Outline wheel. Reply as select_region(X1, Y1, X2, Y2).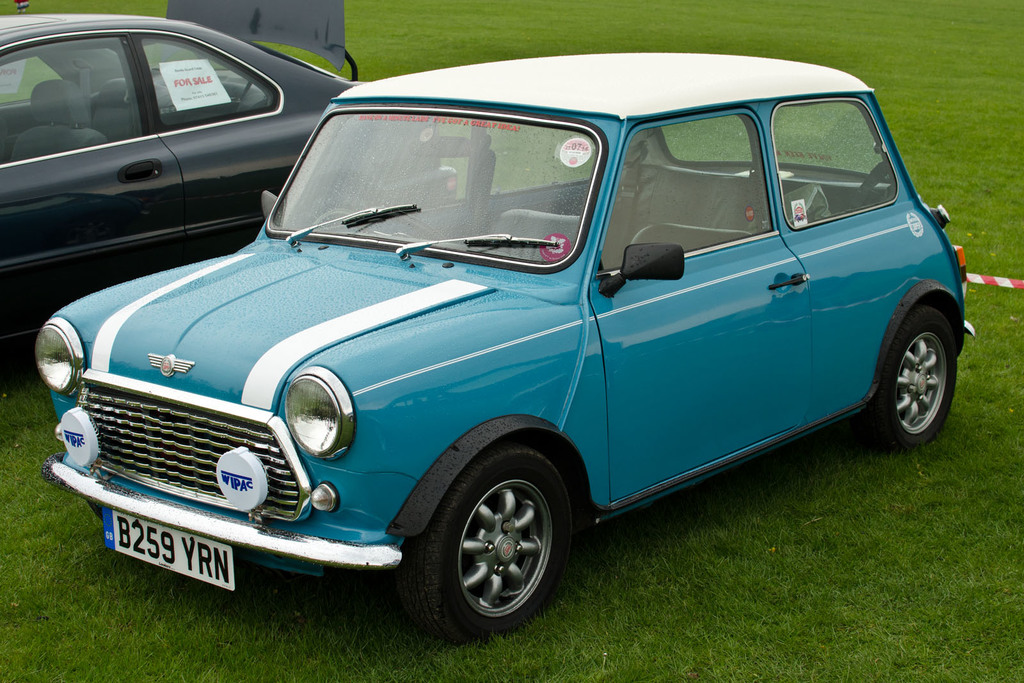
select_region(868, 307, 957, 451).
